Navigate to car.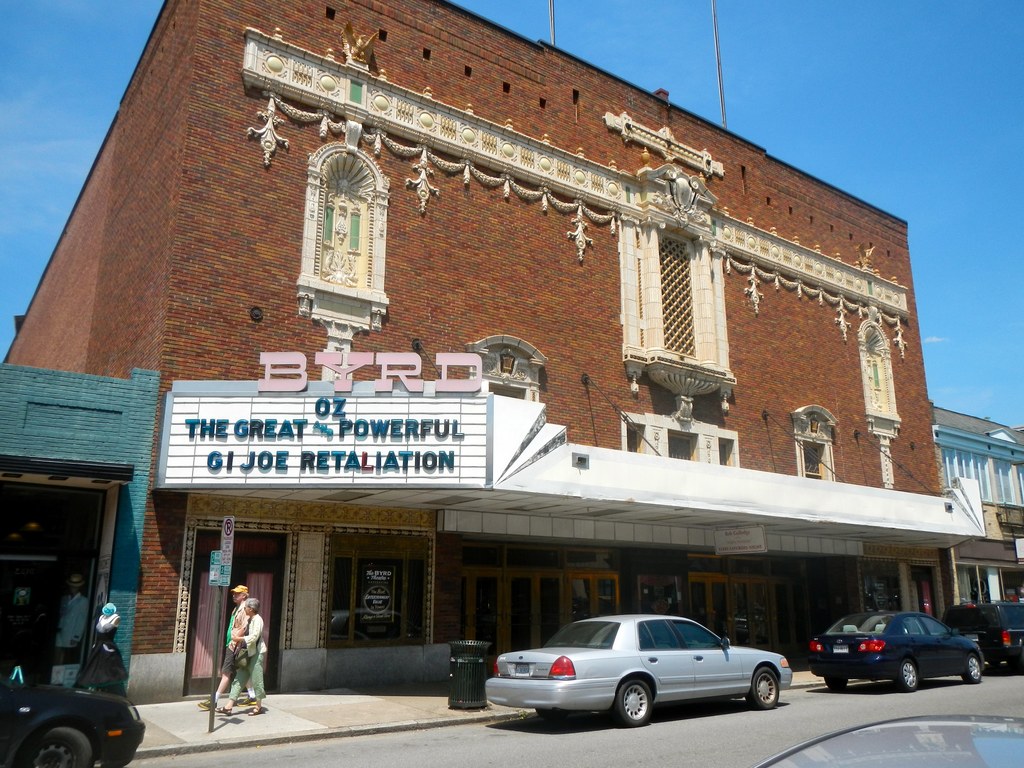
Navigation target: 0,676,140,767.
